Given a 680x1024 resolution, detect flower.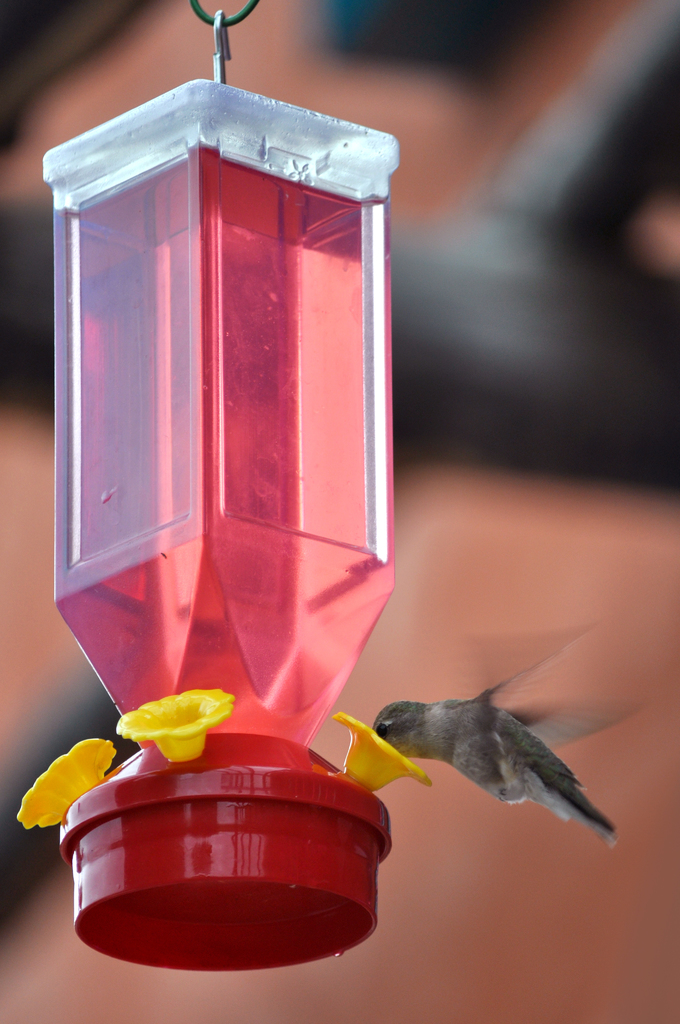
box(24, 738, 113, 838).
